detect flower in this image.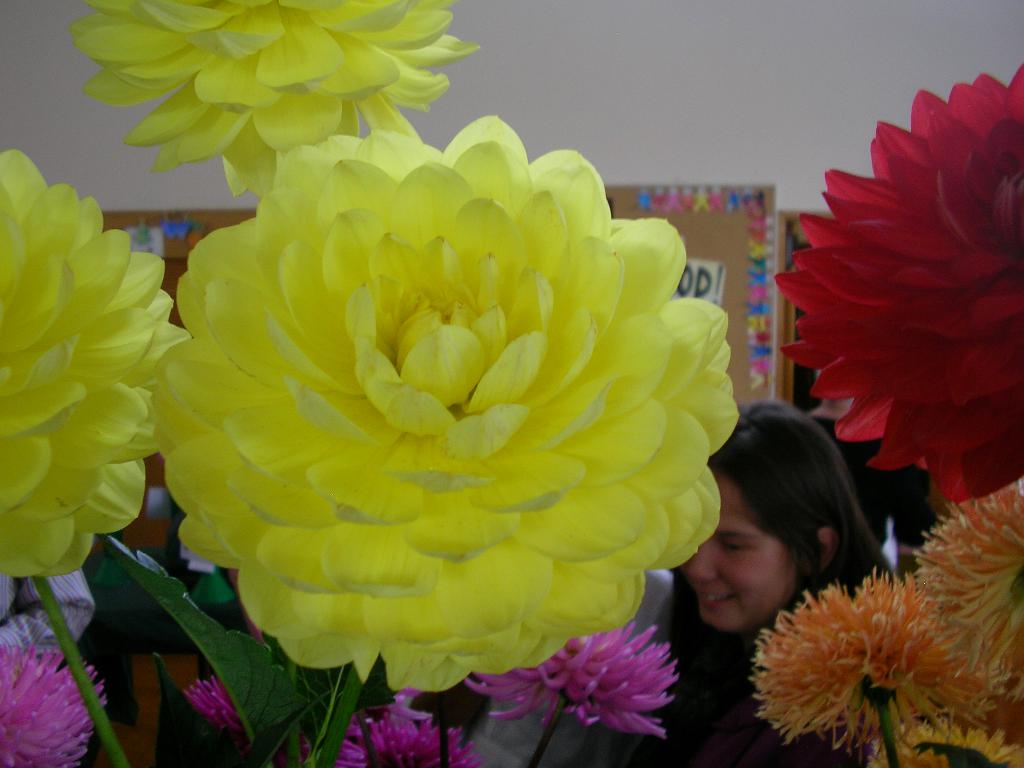
Detection: Rect(887, 723, 1023, 767).
